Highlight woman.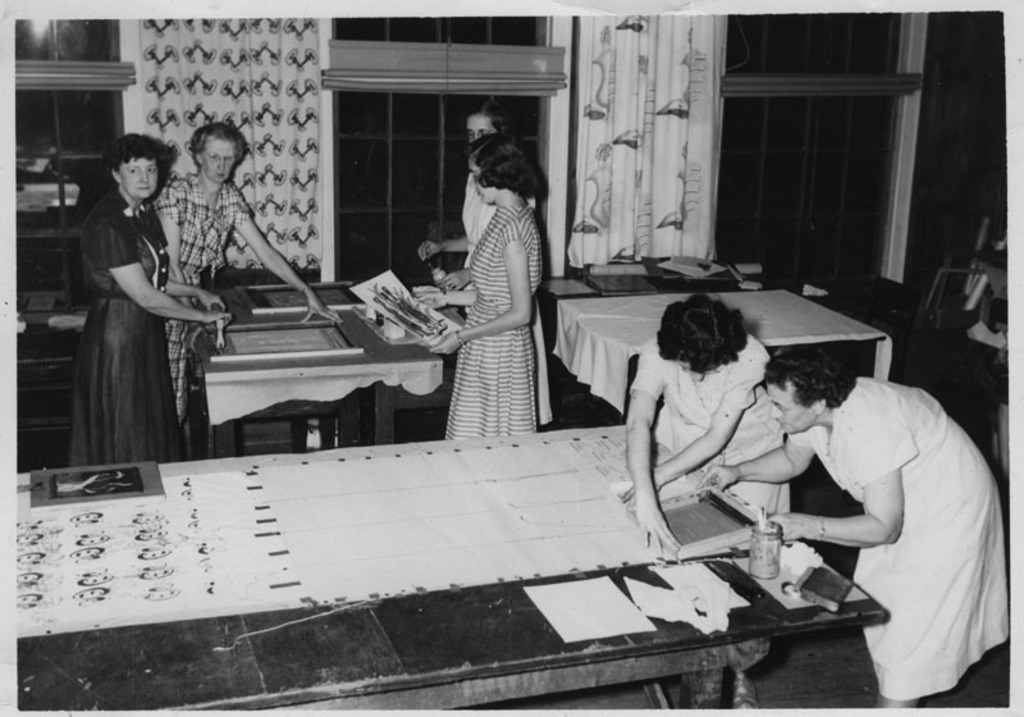
Highlighted region: rect(148, 119, 344, 425).
